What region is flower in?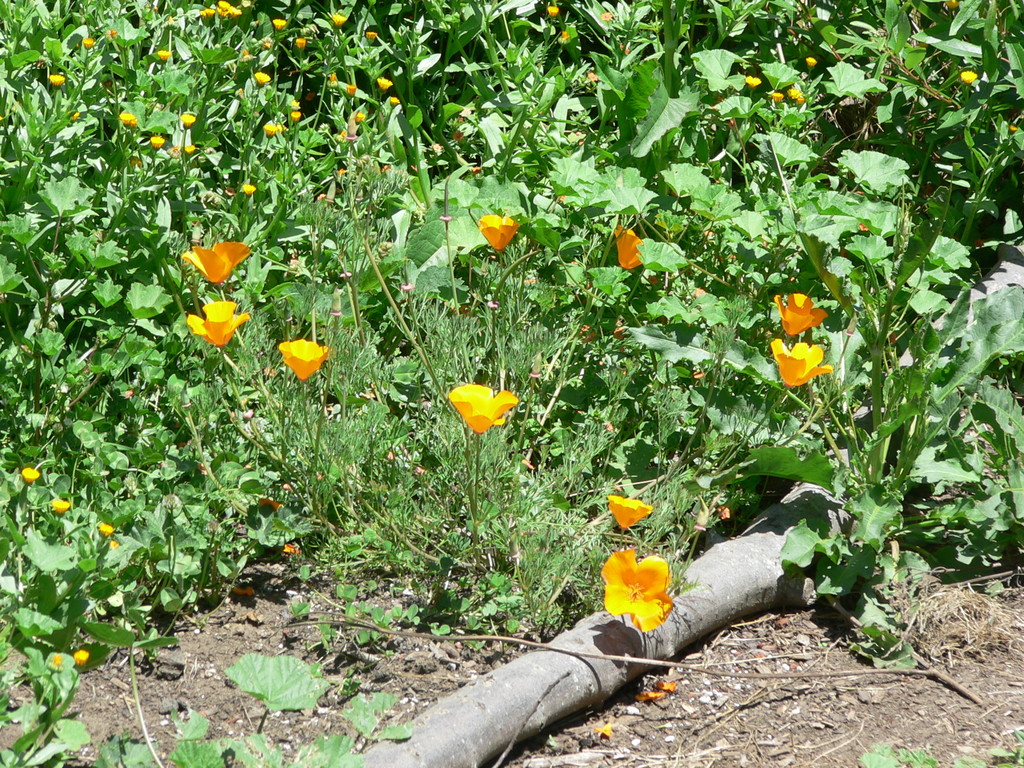
604:492:655:531.
